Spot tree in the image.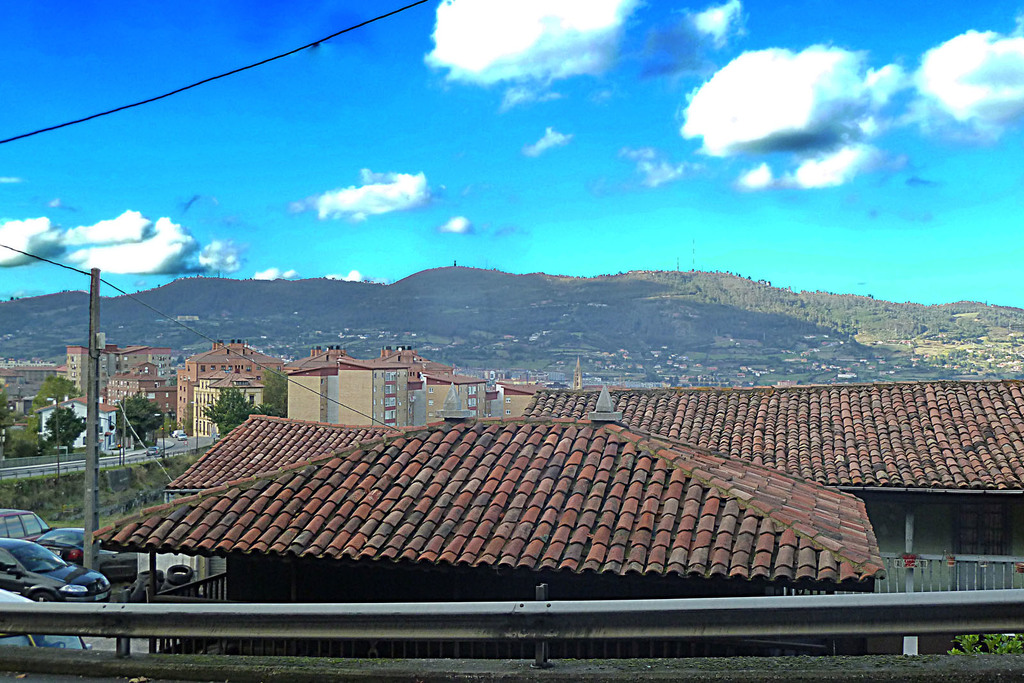
tree found at <bbox>200, 385, 281, 443</bbox>.
